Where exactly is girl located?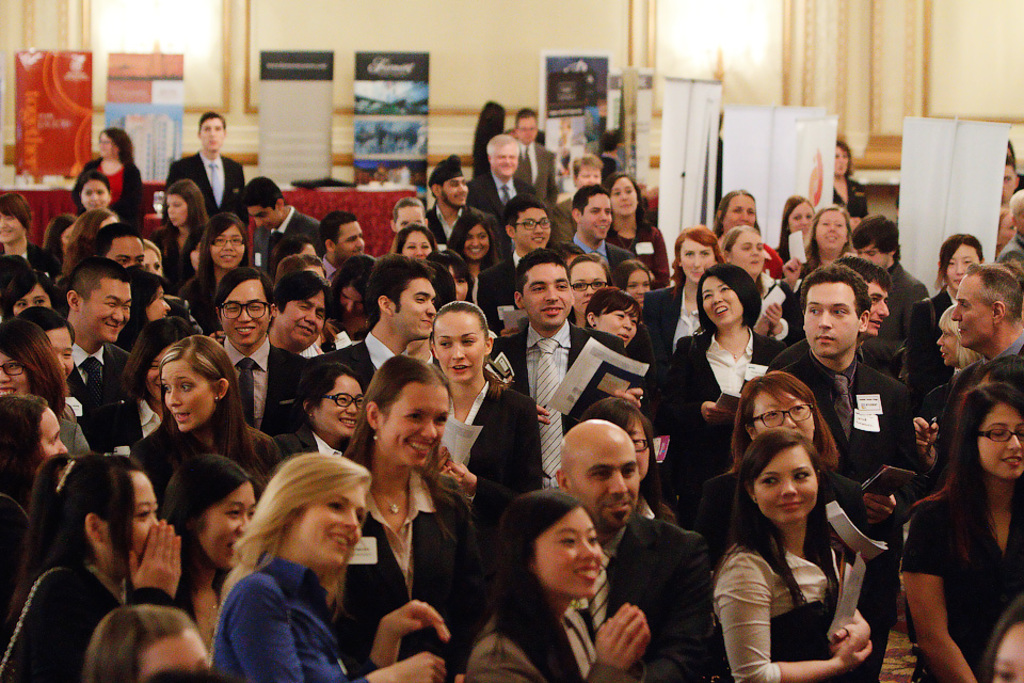
Its bounding box is [left=569, top=252, right=617, bottom=331].
